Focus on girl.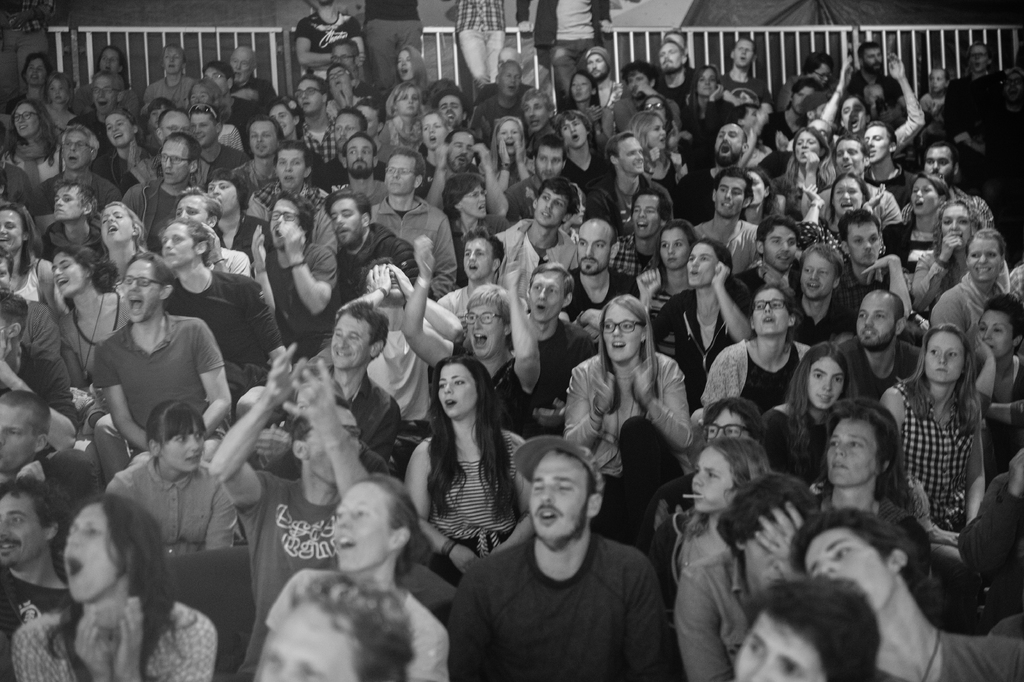
Focused at <bbox>100, 401, 239, 536</bbox>.
